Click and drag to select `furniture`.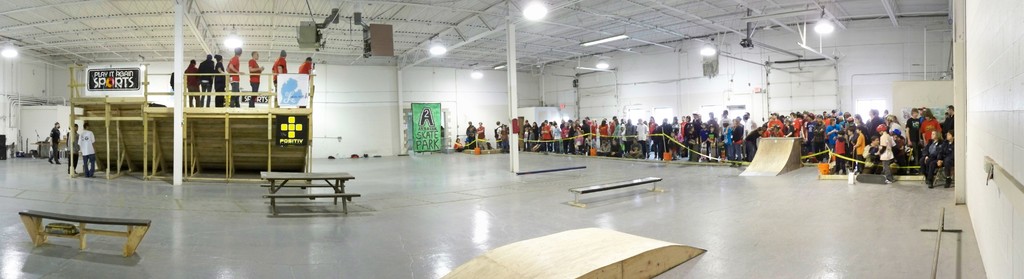
Selection: (566, 174, 662, 207).
